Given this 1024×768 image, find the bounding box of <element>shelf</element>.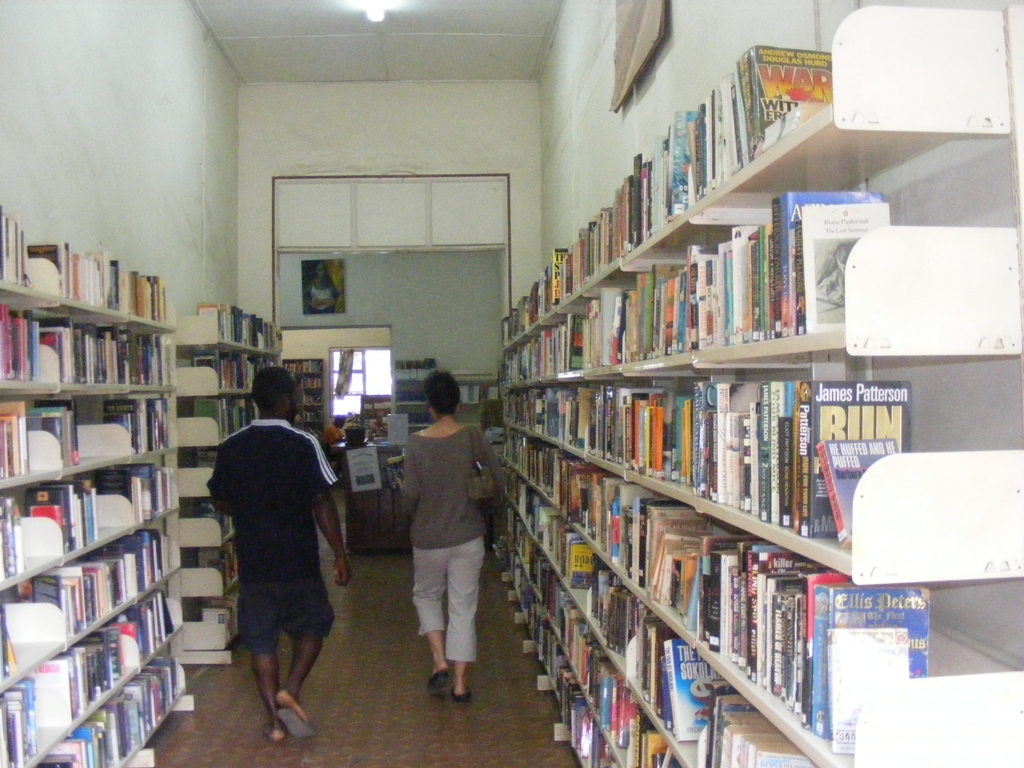
(left=177, top=305, right=281, bottom=354).
